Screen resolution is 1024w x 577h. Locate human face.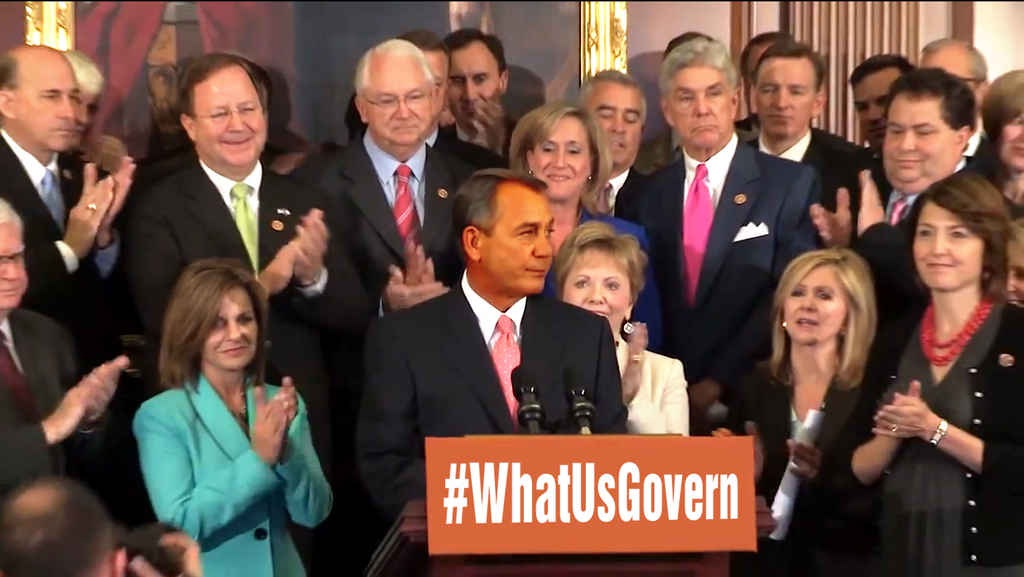
(x1=483, y1=184, x2=558, y2=299).
